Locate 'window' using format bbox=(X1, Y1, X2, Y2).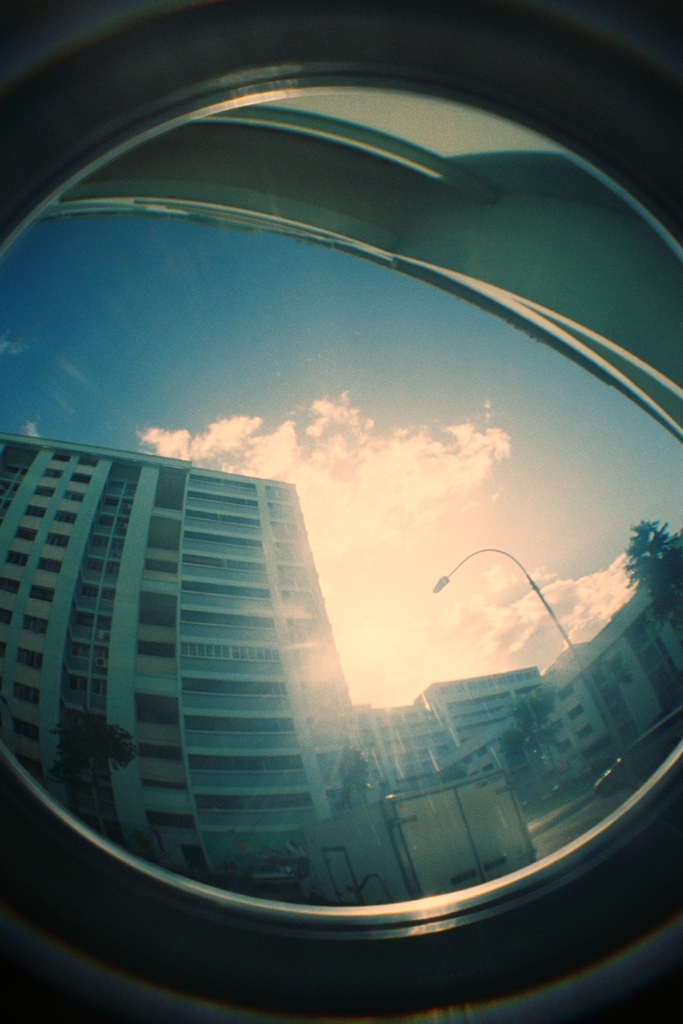
bbox=(47, 467, 64, 479).
